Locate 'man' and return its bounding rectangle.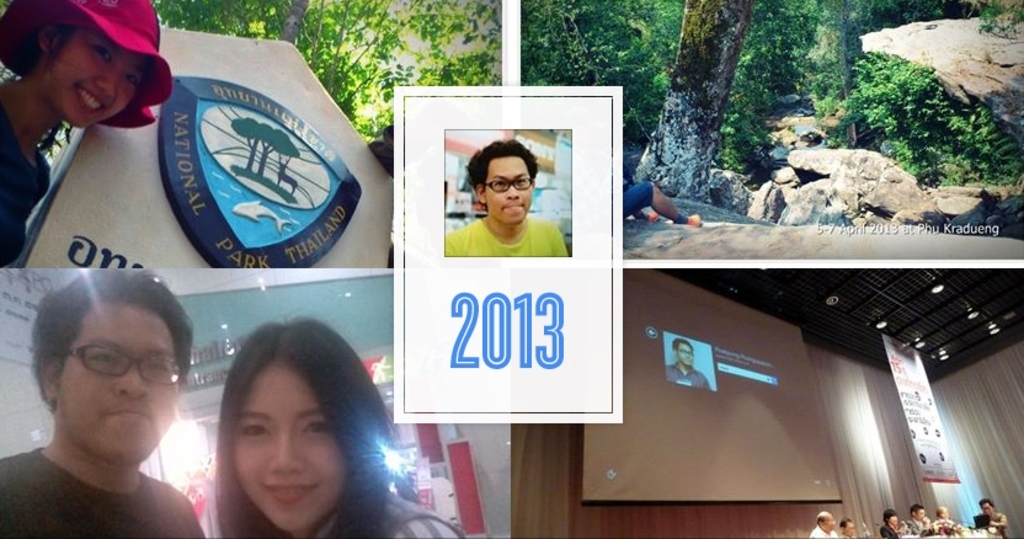
<region>906, 505, 929, 538</region>.
